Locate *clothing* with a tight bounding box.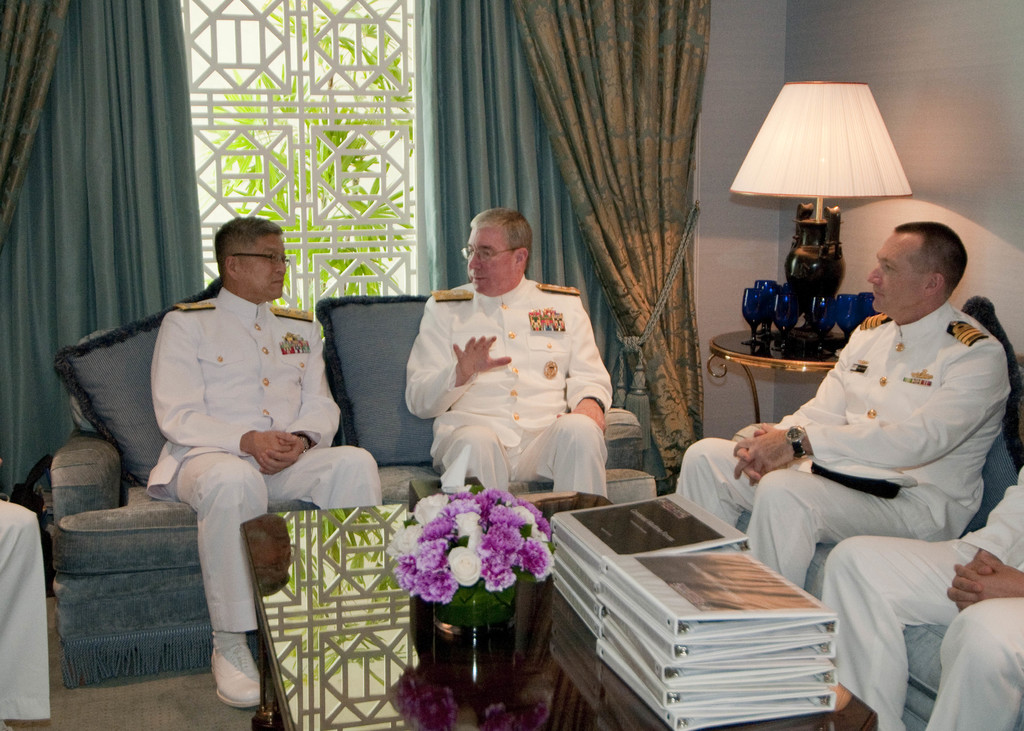
left=838, top=483, right=1023, bottom=730.
